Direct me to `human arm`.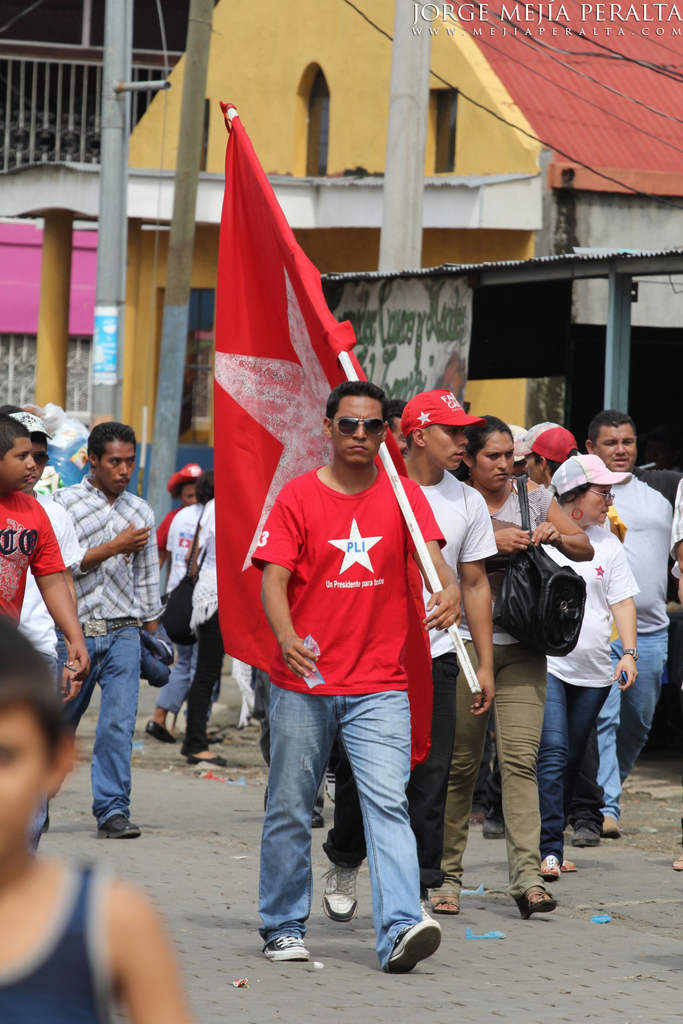
Direction: x1=134 y1=502 x2=169 y2=632.
